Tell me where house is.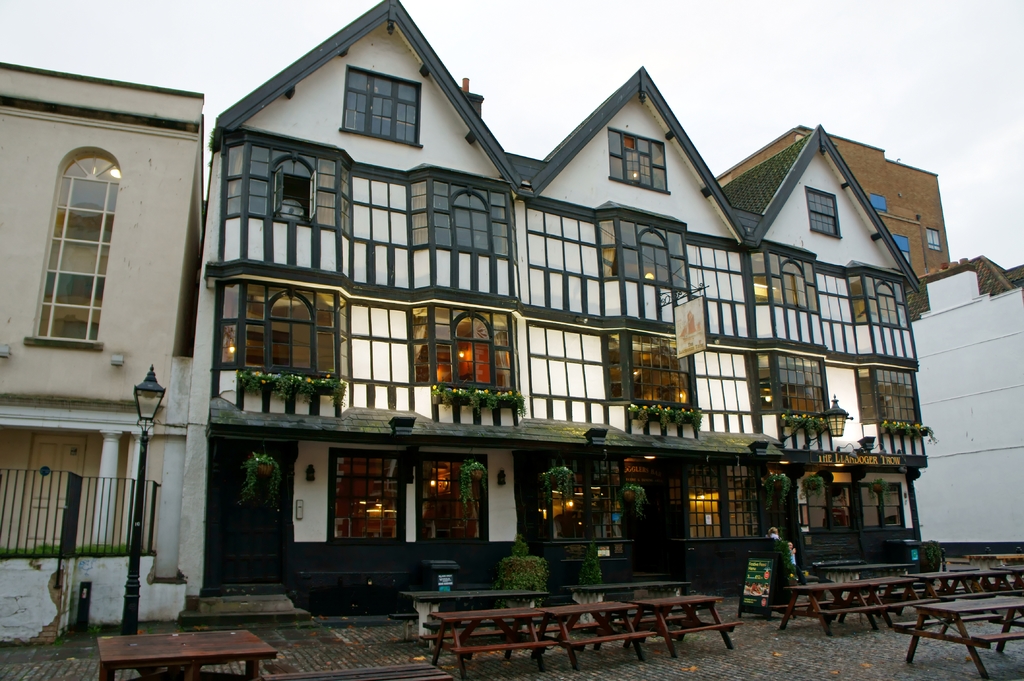
house is at crop(172, 0, 534, 613).
